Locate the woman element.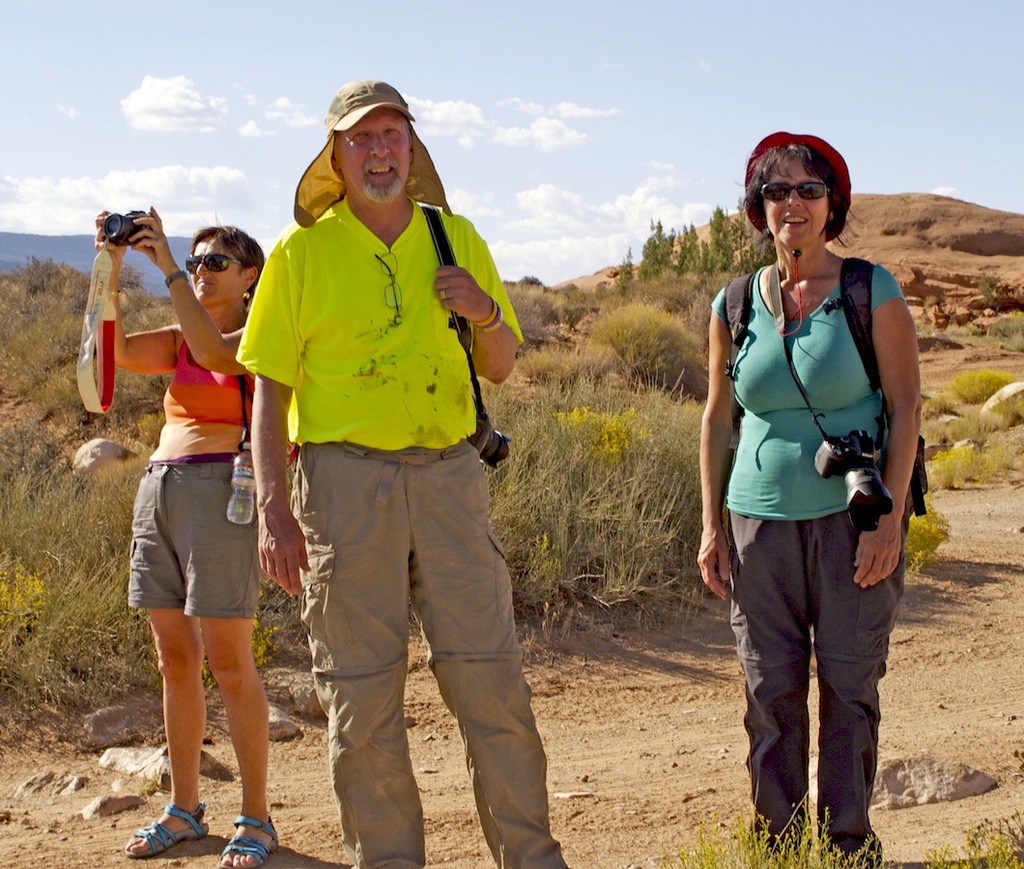
Element bbox: {"x1": 94, "y1": 209, "x2": 284, "y2": 868}.
